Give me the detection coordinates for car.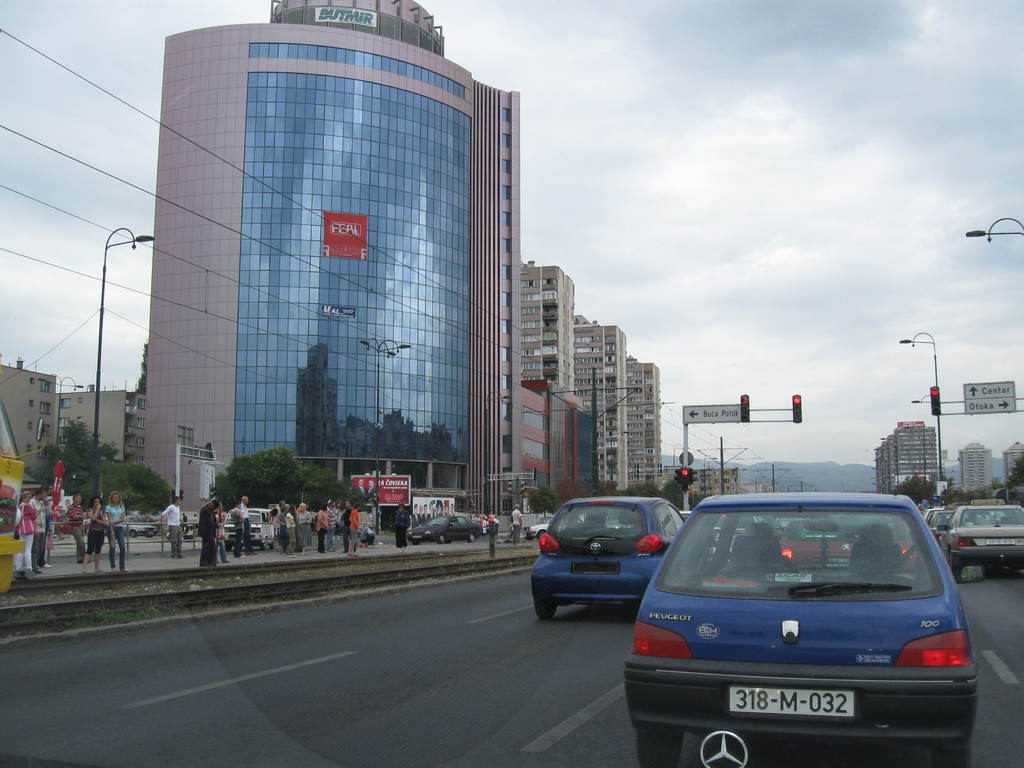
407 514 479 545.
